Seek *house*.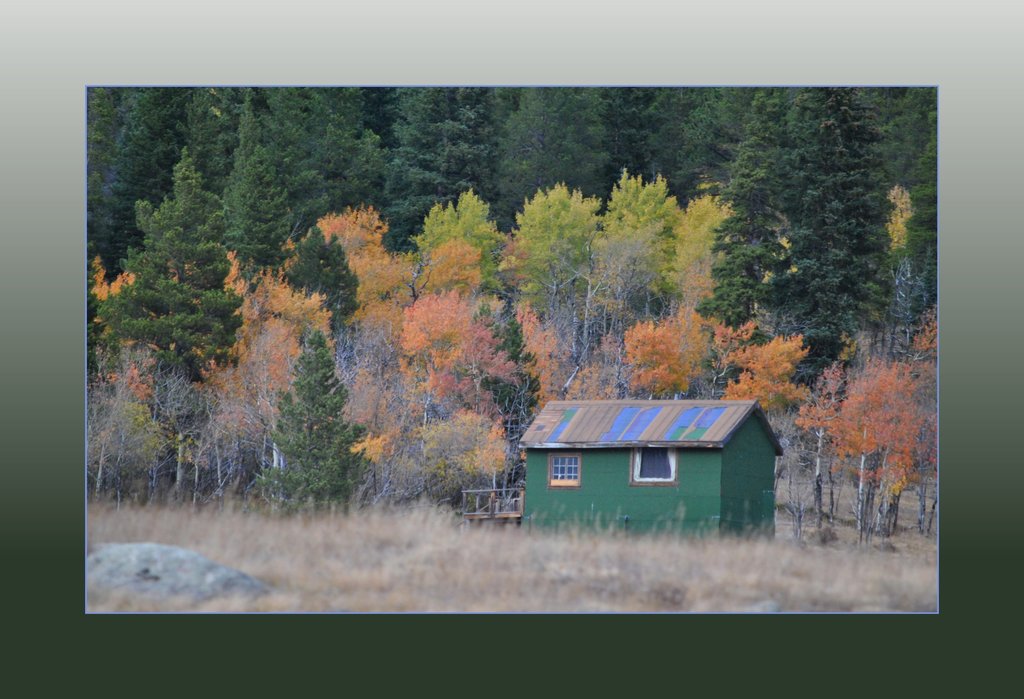
520/380/772/536.
